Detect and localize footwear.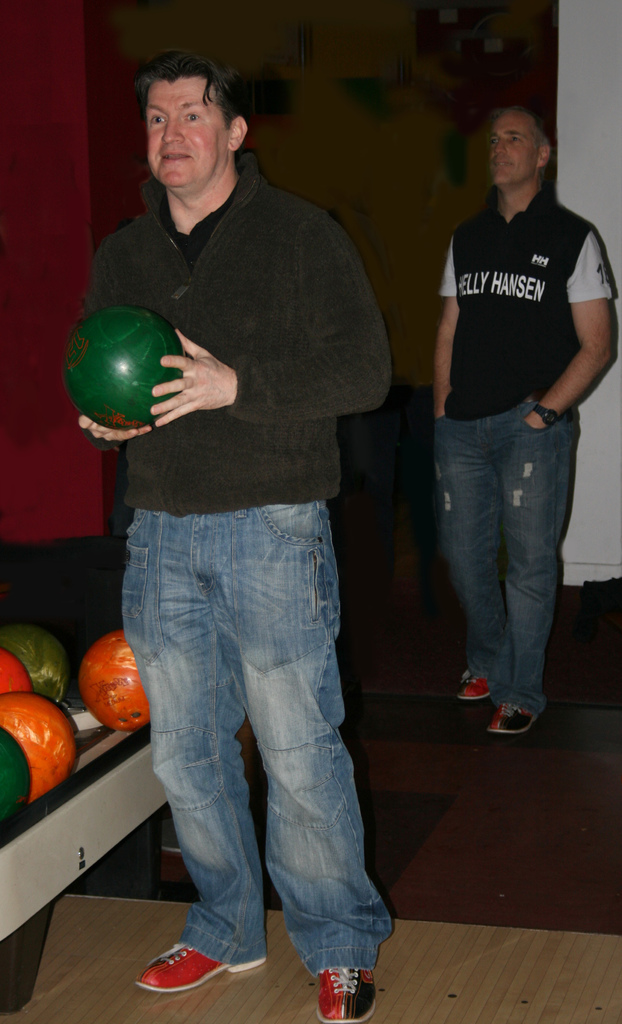
Localized at x1=485, y1=704, x2=534, y2=732.
